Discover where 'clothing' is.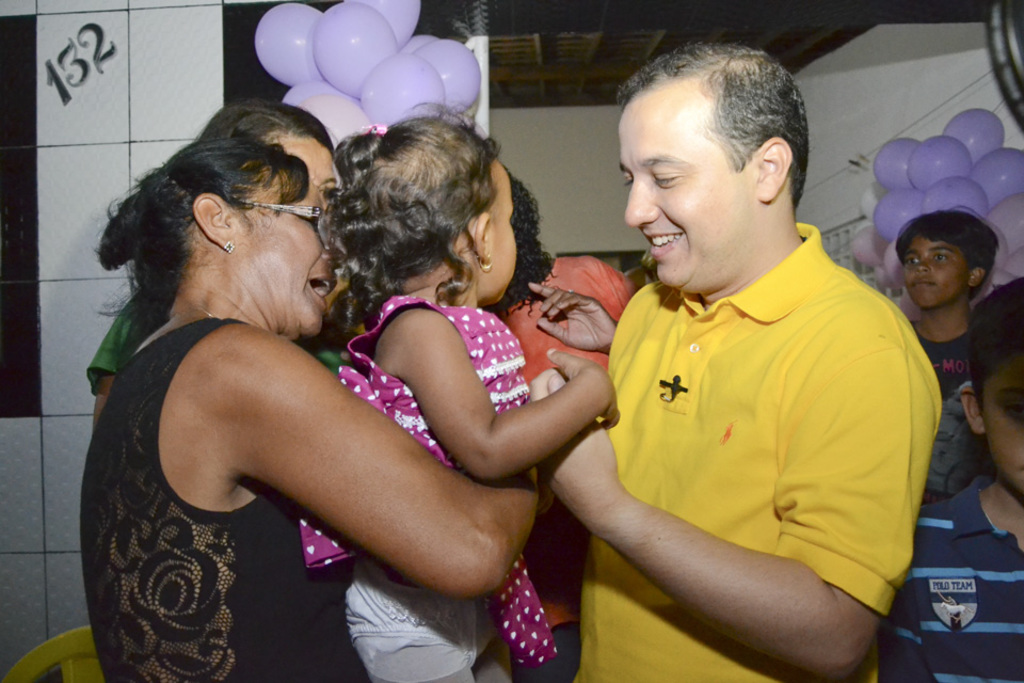
Discovered at (303, 283, 574, 682).
